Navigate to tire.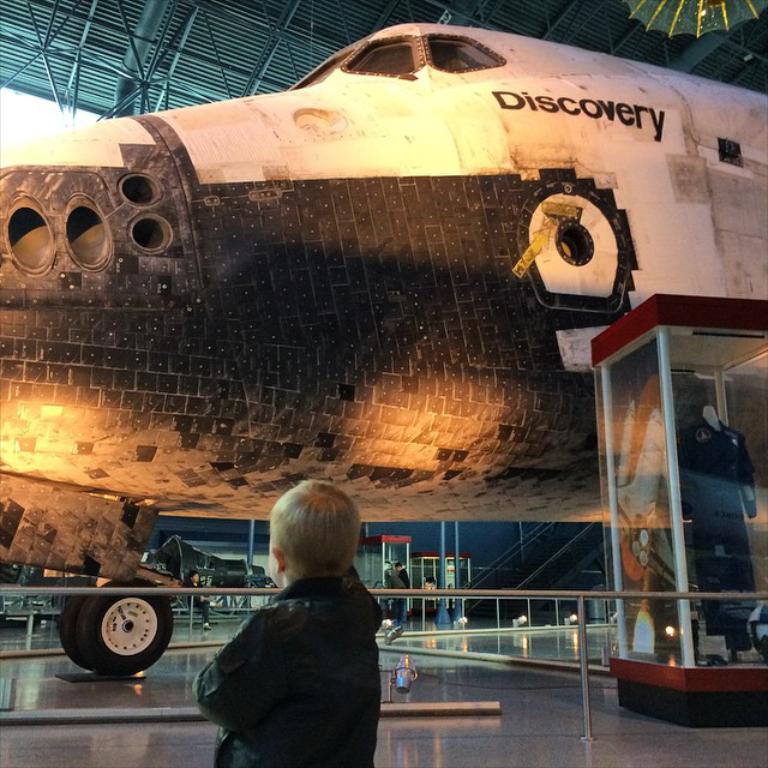
Navigation target: crop(80, 575, 173, 672).
